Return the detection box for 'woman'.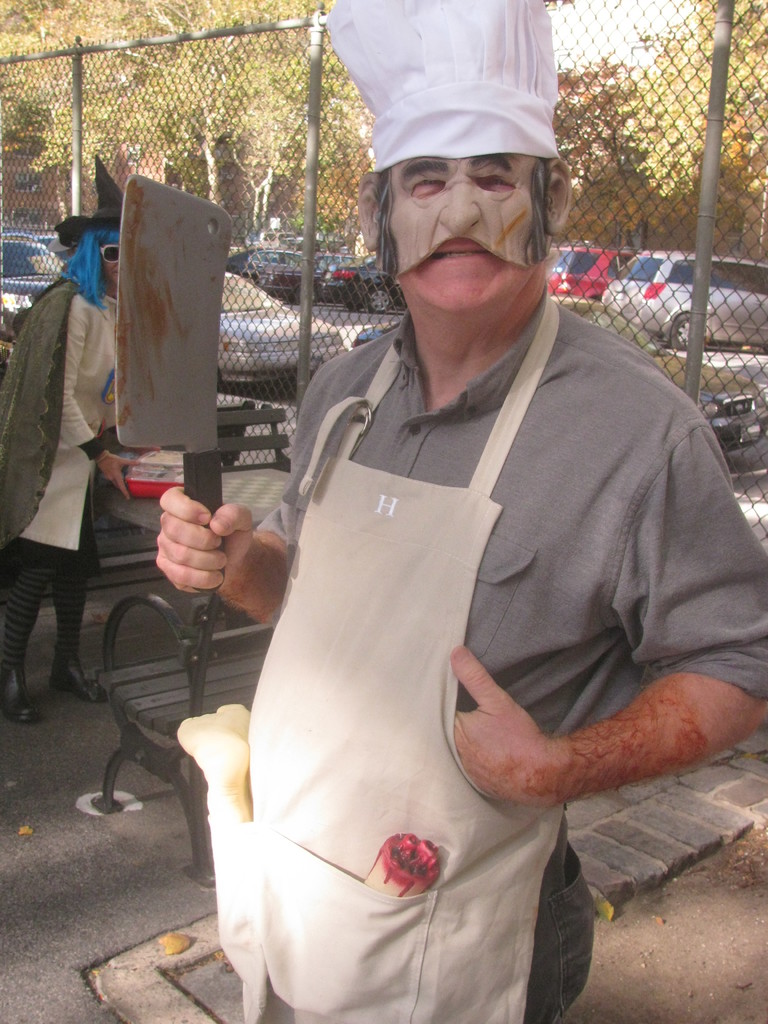
select_region(0, 152, 114, 725).
